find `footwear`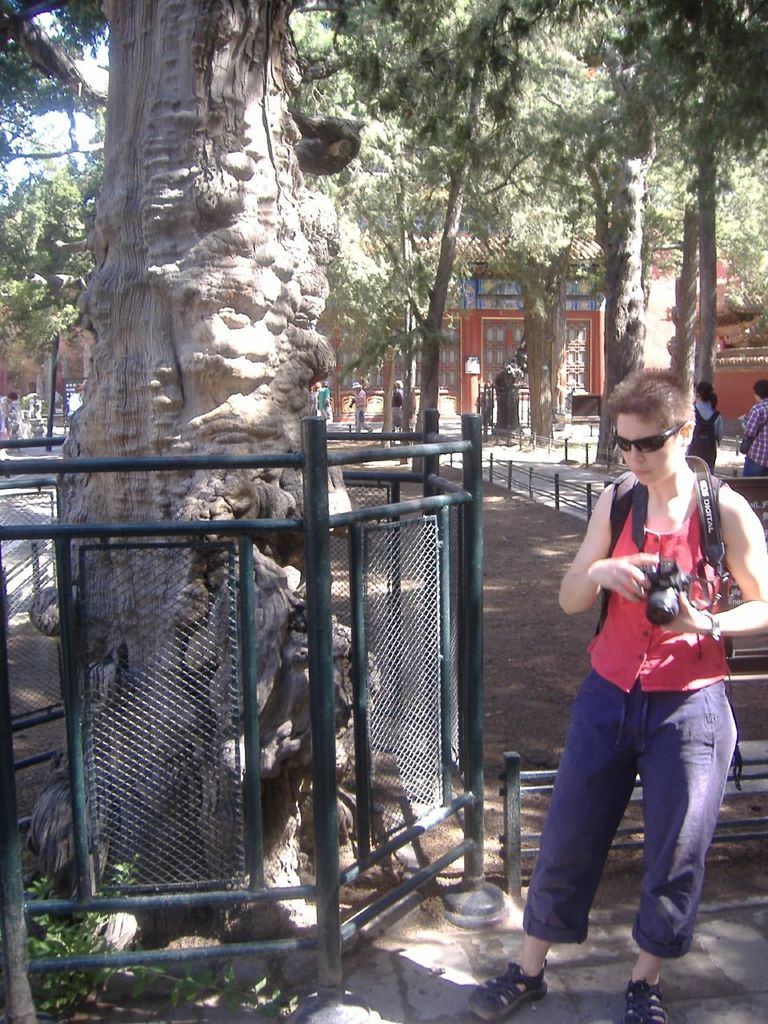
619/970/674/1023
